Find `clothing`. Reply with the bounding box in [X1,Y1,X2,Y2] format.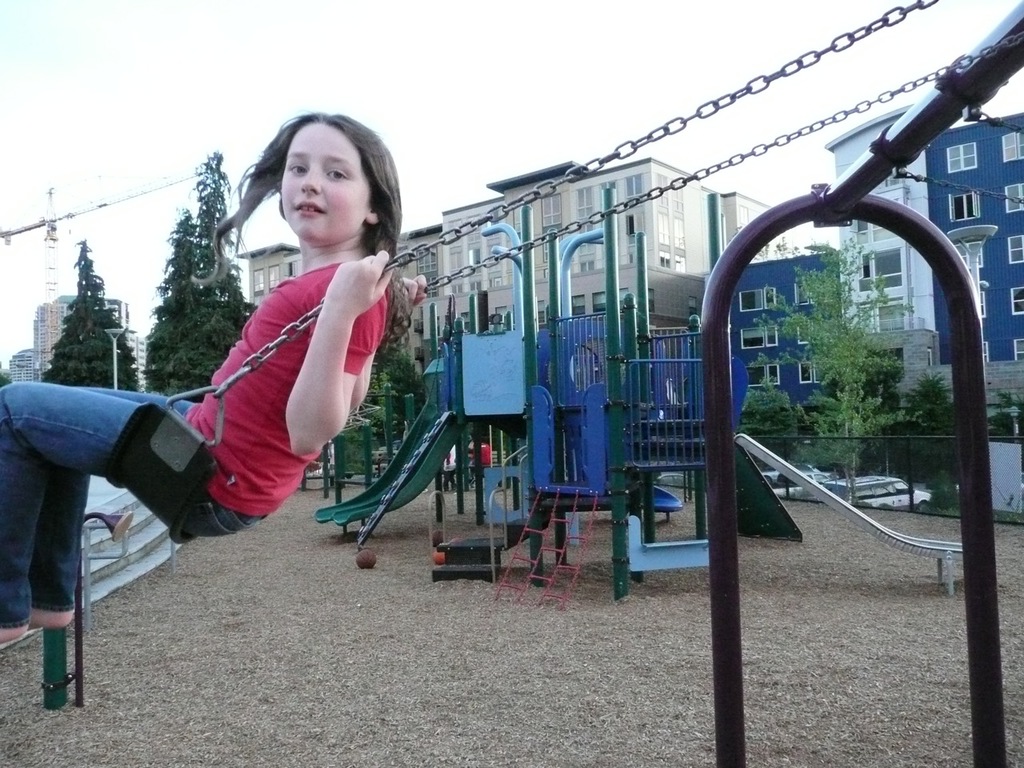
[0,258,390,628].
